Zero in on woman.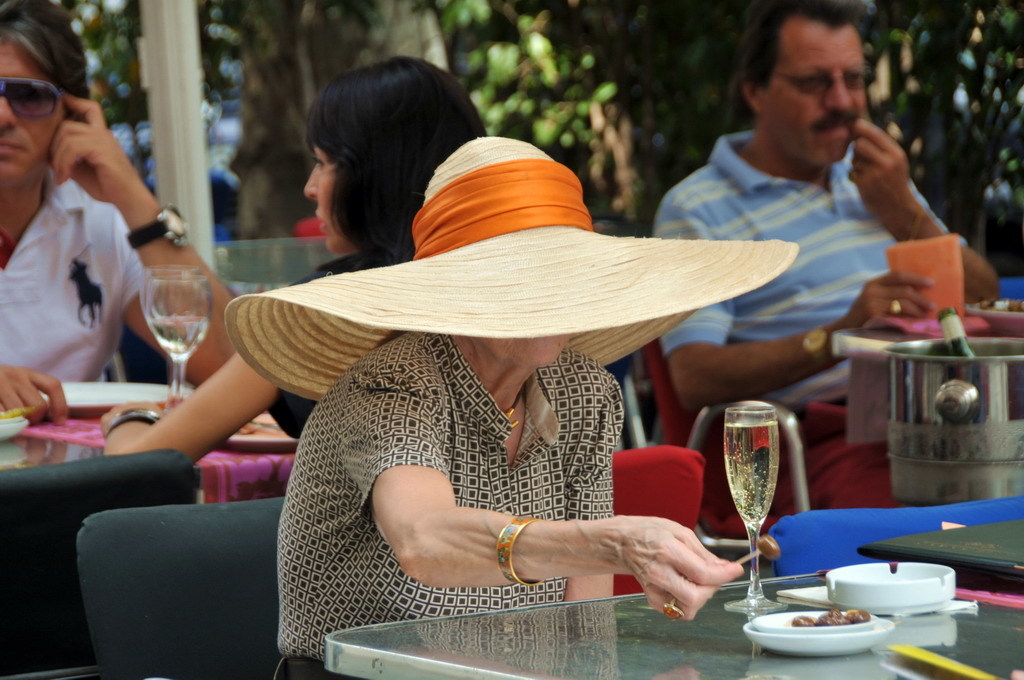
Zeroed in: rect(240, 152, 800, 679).
